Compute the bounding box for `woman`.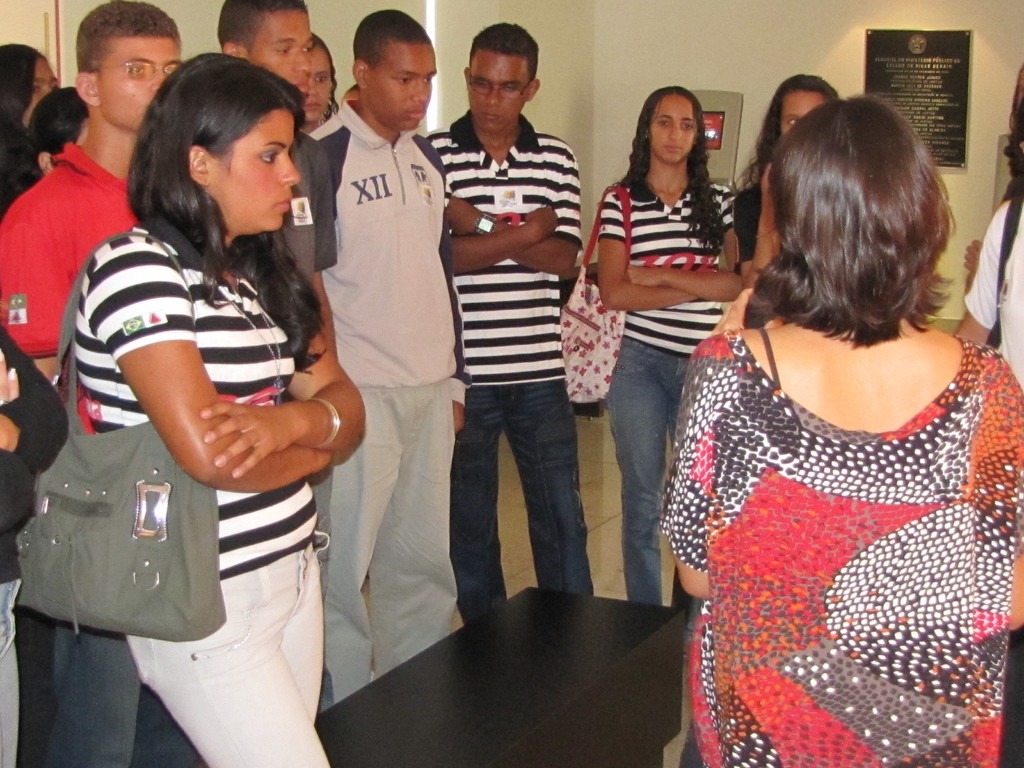
[left=731, top=71, right=838, bottom=294].
